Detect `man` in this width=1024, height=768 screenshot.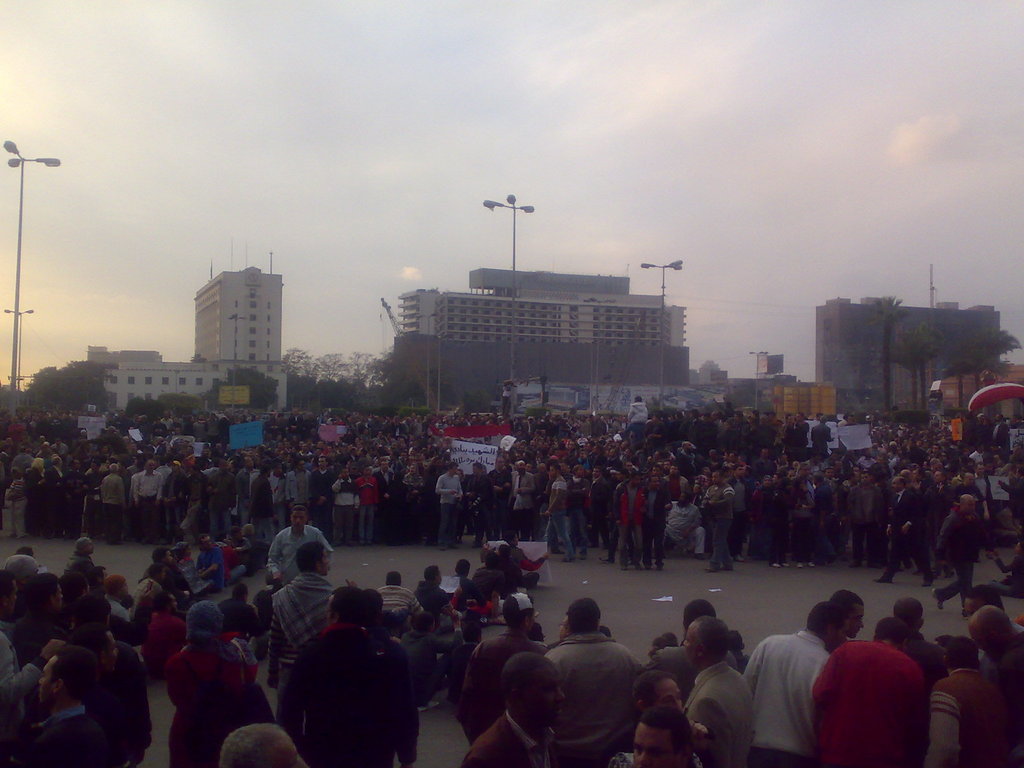
Detection: 931, 495, 977, 609.
